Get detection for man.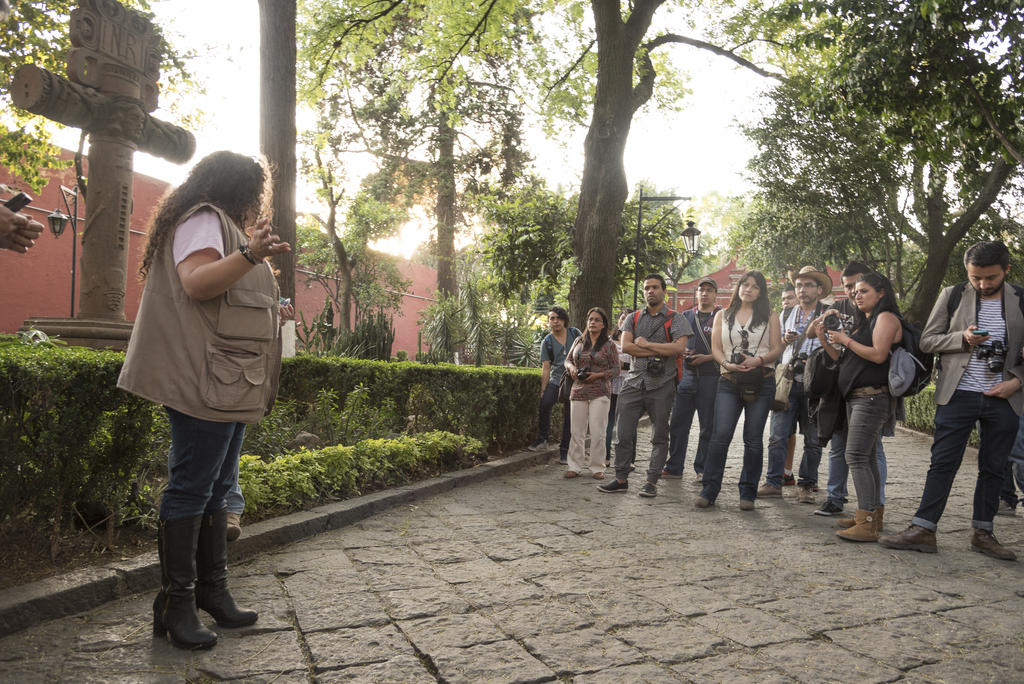
Detection: x1=756, y1=261, x2=829, y2=505.
